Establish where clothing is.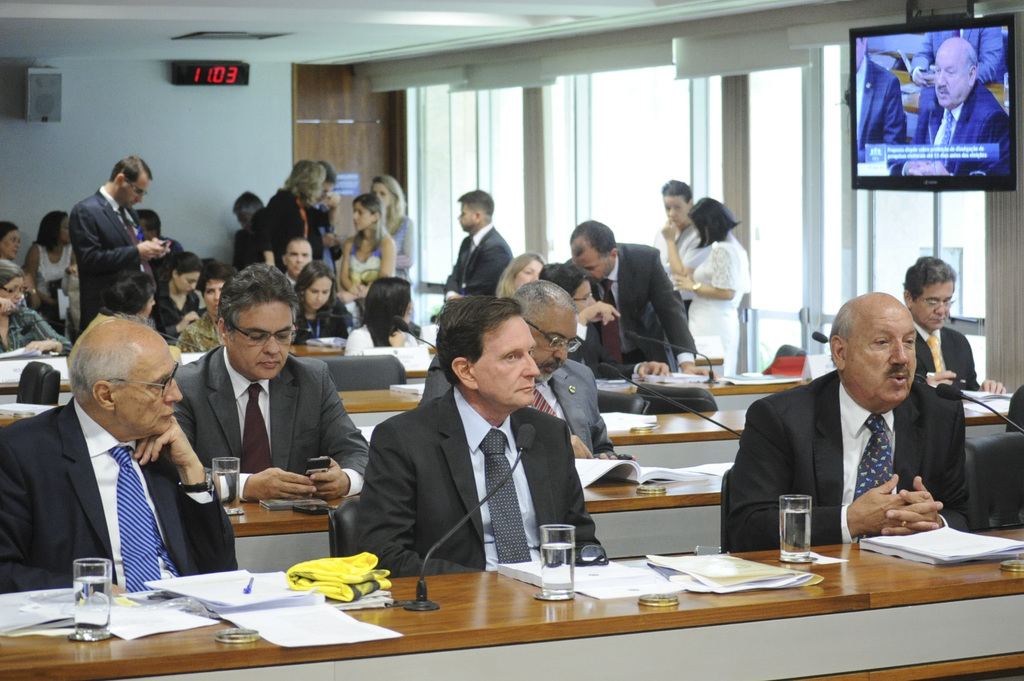
Established at 173 340 374 497.
